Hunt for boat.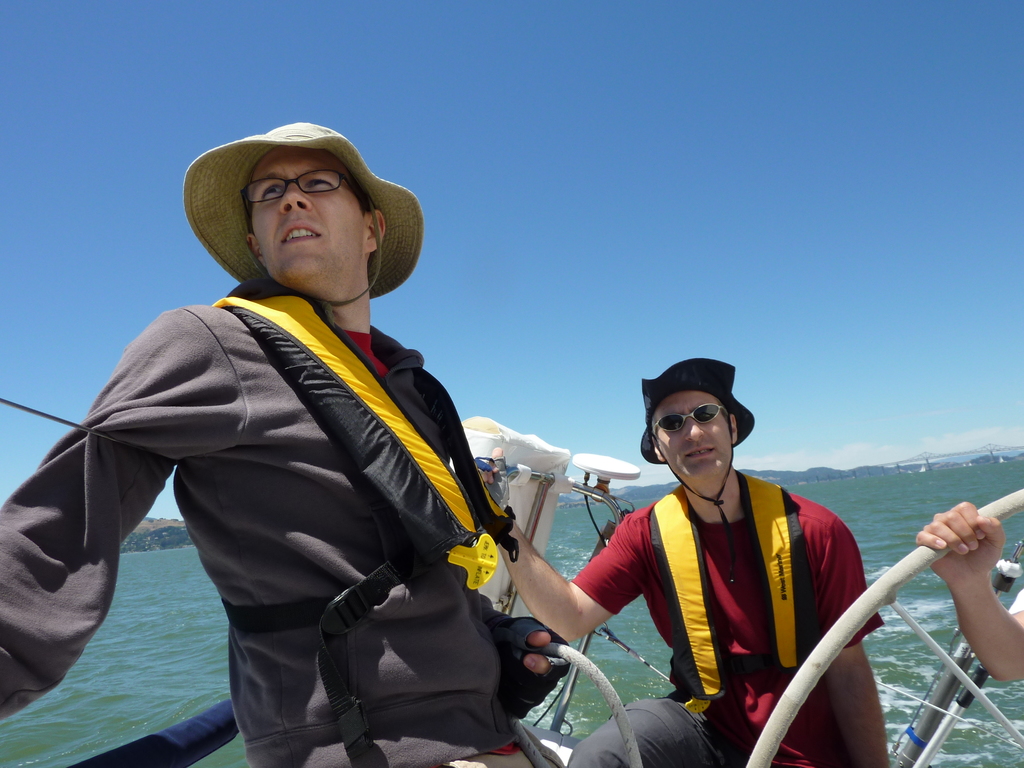
Hunted down at bbox=(0, 413, 1023, 767).
